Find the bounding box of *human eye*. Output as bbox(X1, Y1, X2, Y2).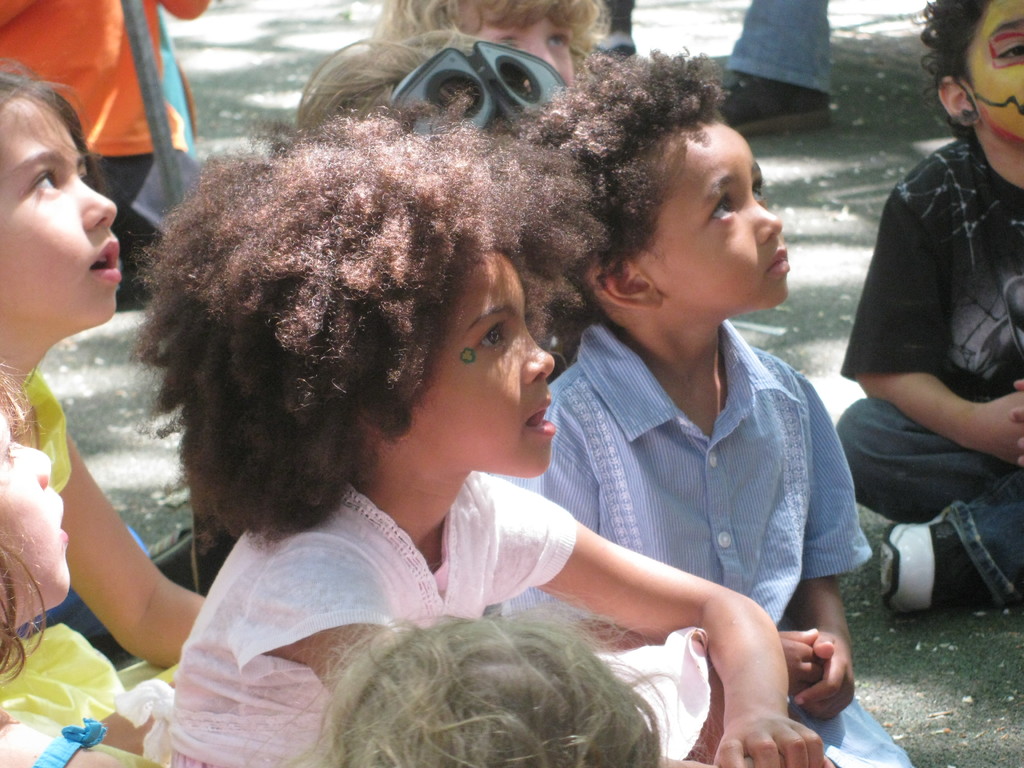
bbox(473, 326, 505, 353).
